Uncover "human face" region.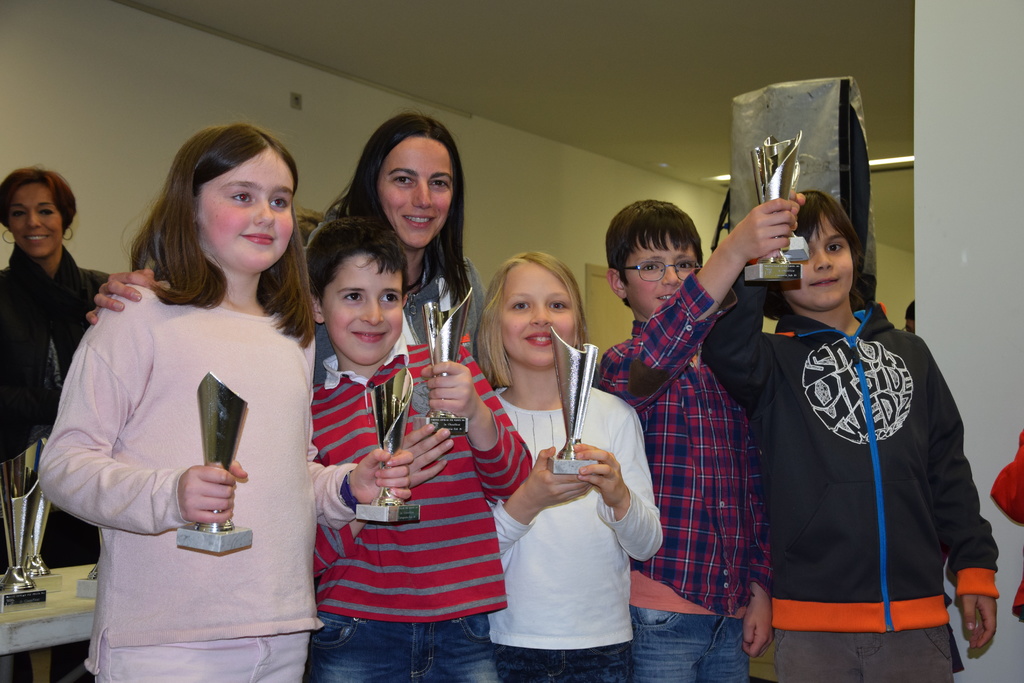
Uncovered: rect(780, 204, 858, 308).
